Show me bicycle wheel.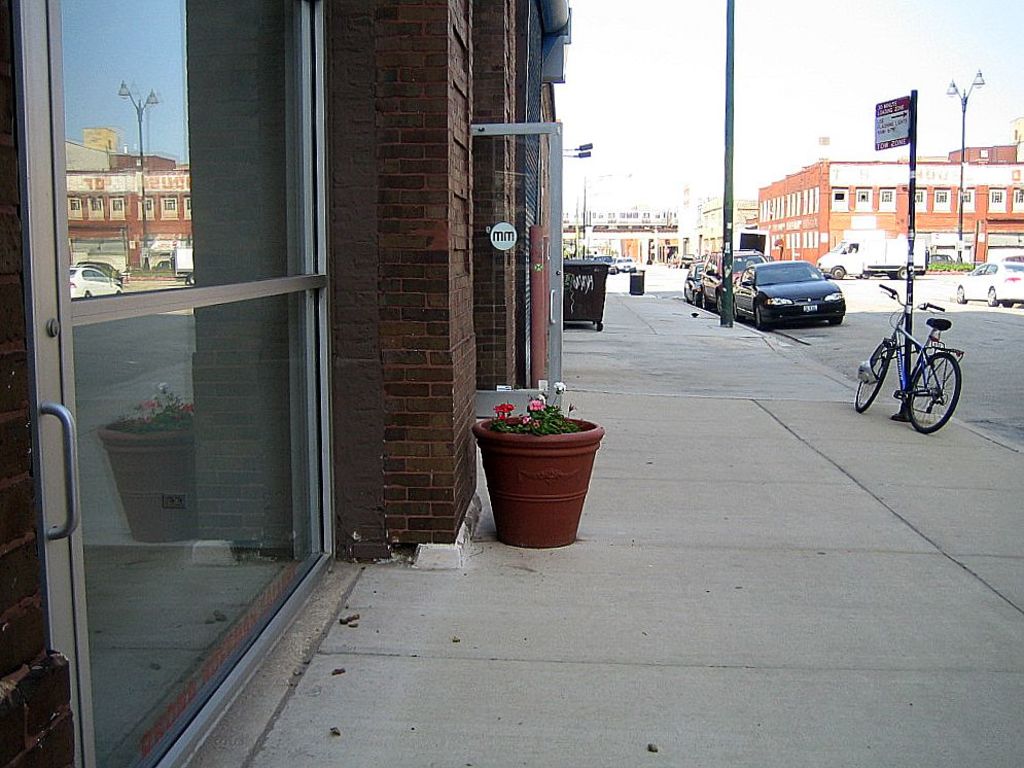
bicycle wheel is here: locate(858, 340, 890, 413).
